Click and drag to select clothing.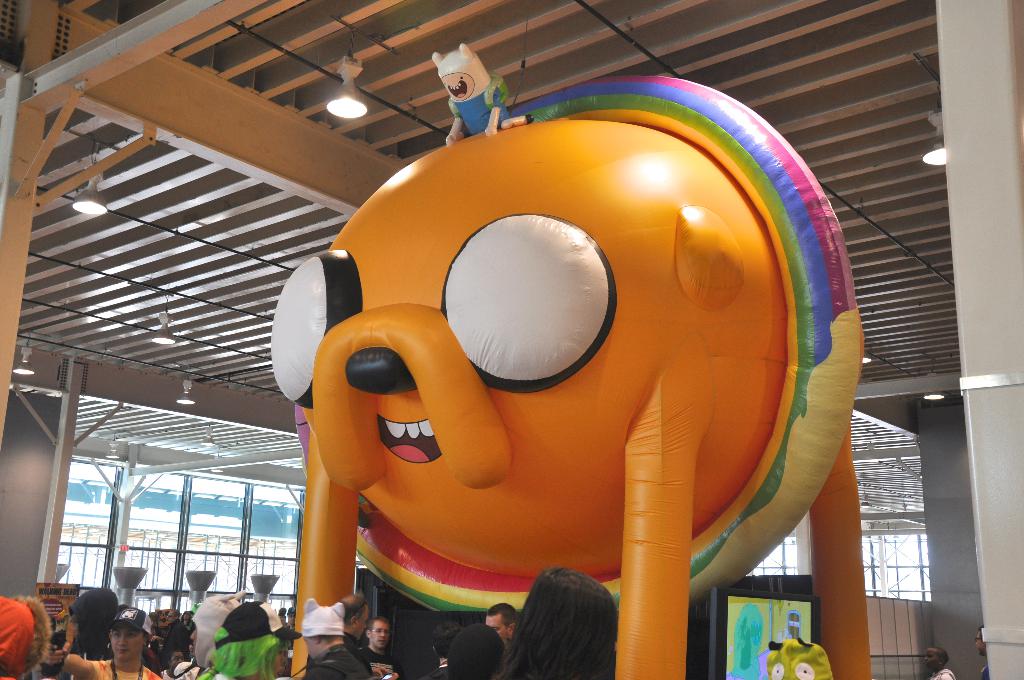
Selection: locate(177, 659, 201, 679).
